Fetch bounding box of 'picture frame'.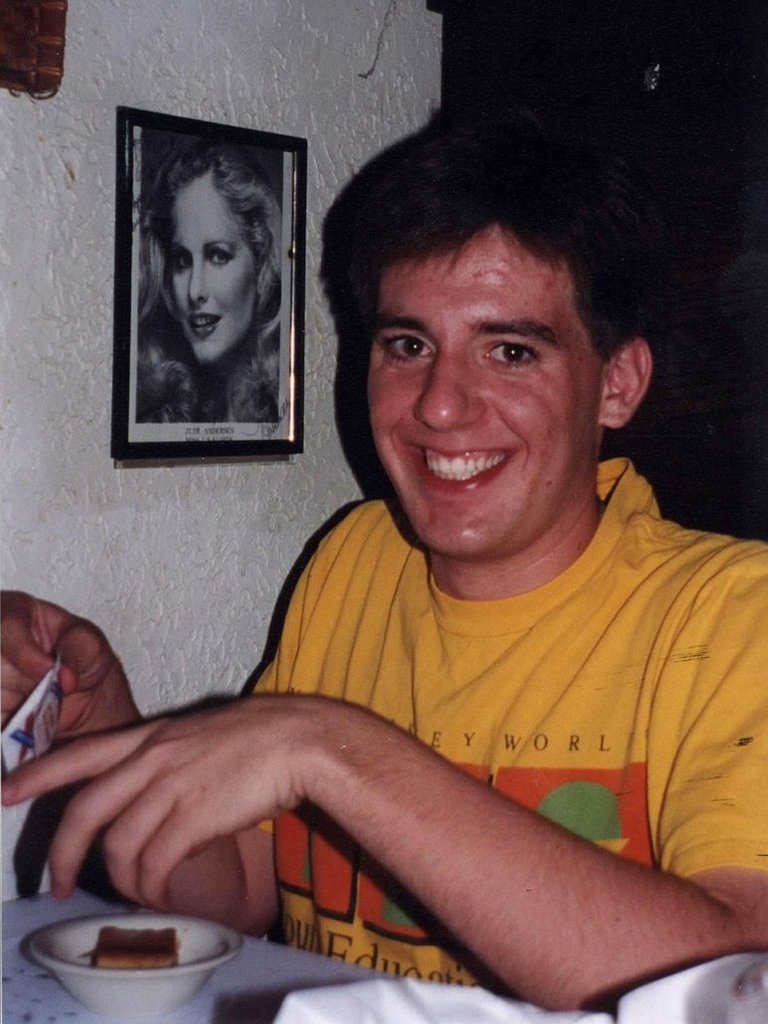
Bbox: 110, 111, 303, 467.
